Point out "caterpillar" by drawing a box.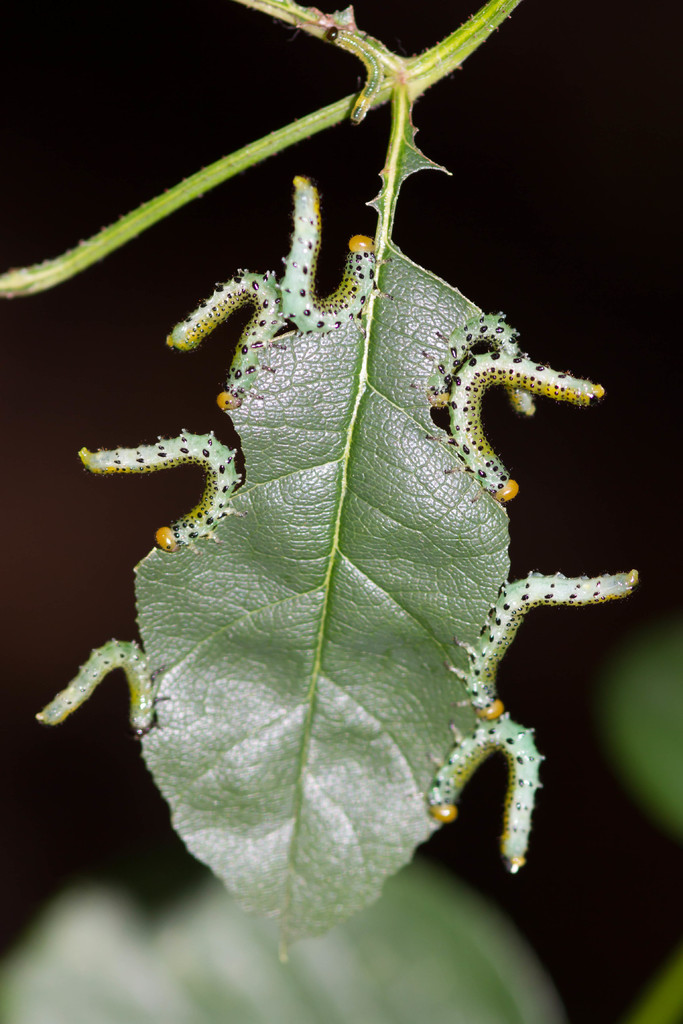
l=425, t=712, r=536, b=874.
